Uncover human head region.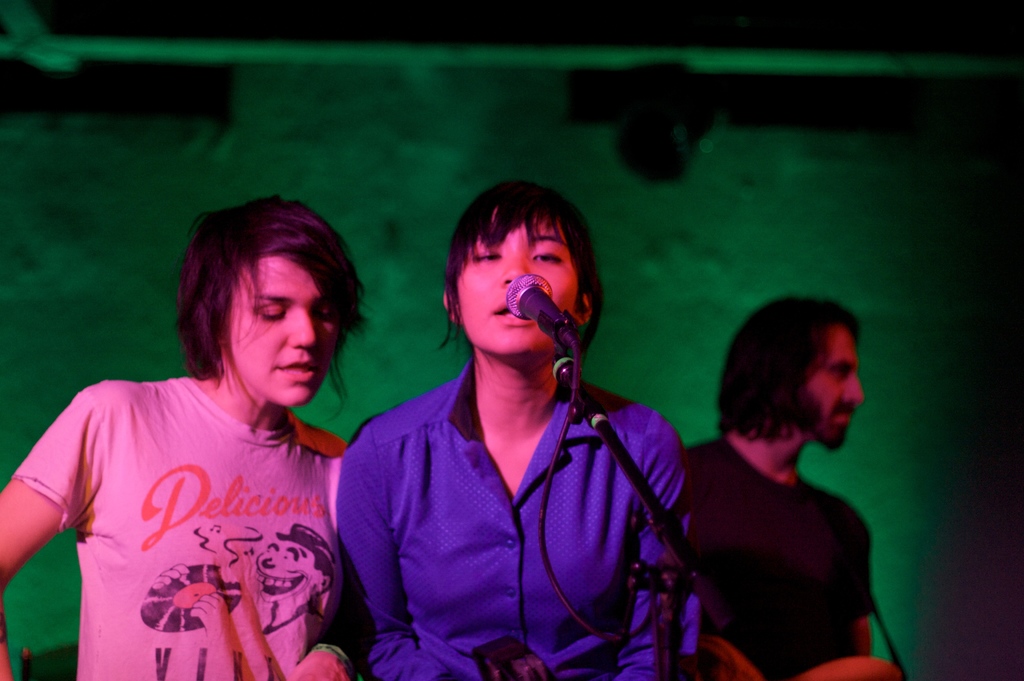
Uncovered: 191, 199, 339, 402.
